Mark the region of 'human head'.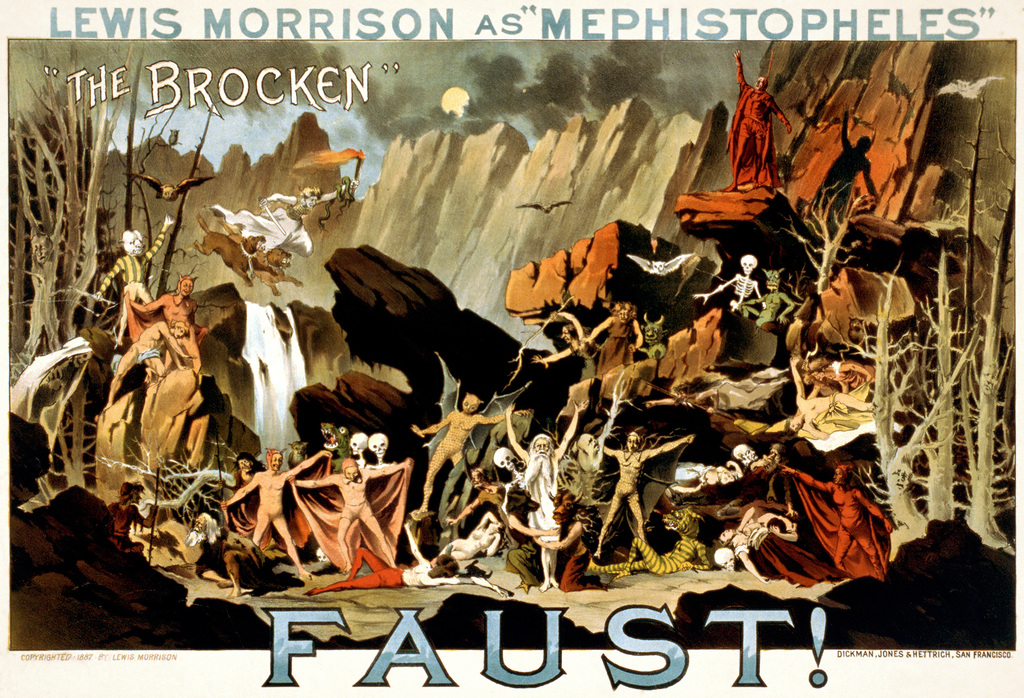
Region: box(173, 320, 188, 338).
